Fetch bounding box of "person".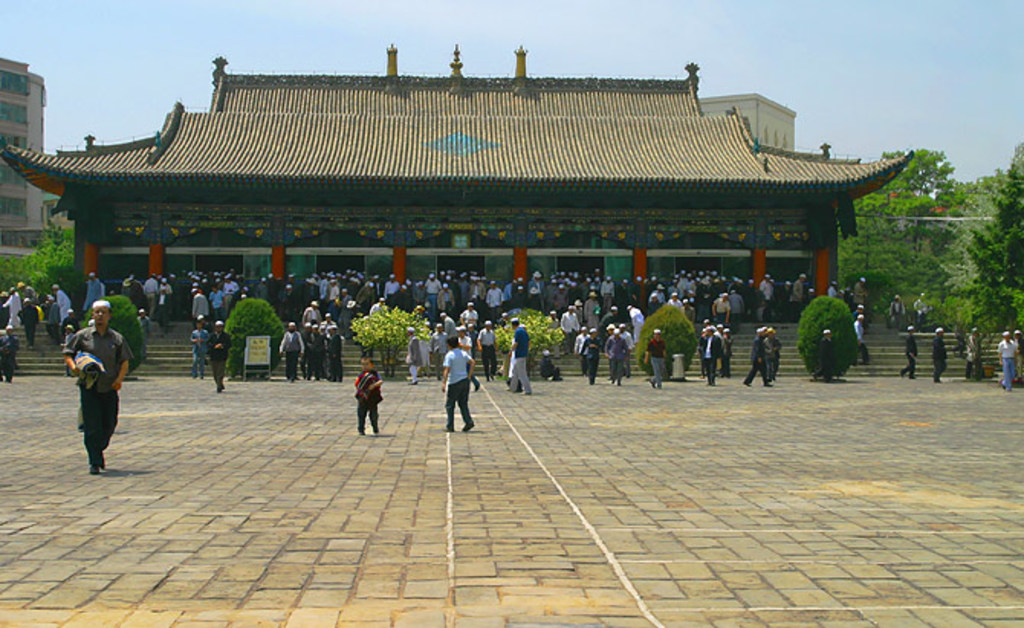
Bbox: 899/321/915/379.
